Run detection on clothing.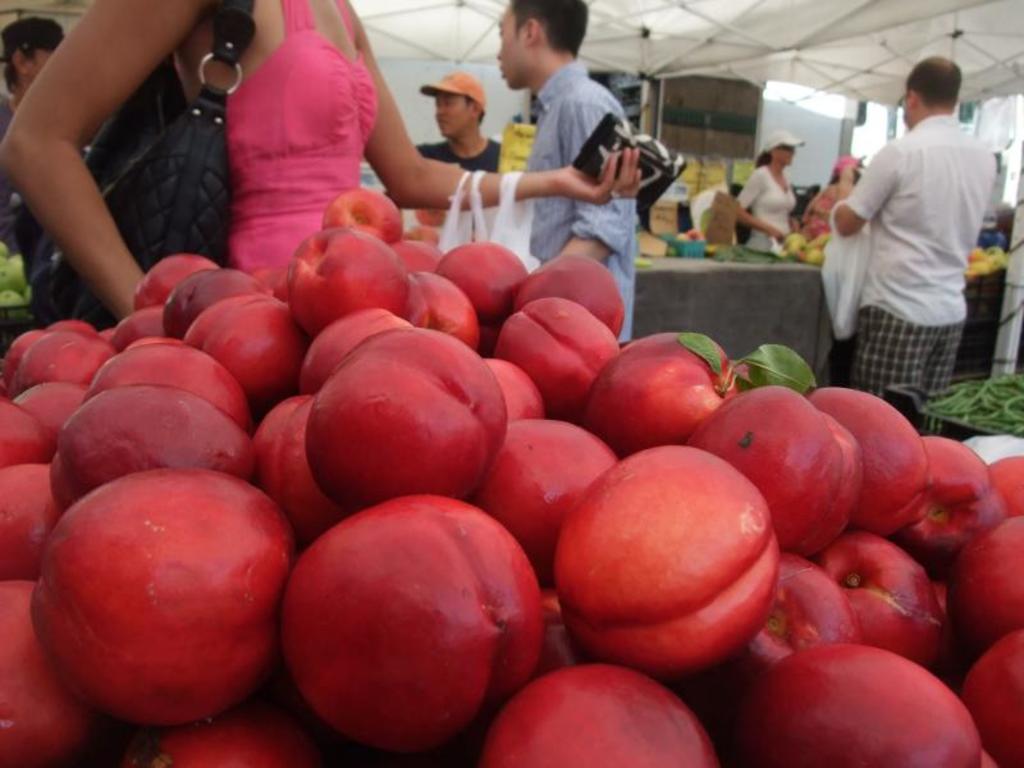
Result: <box>417,138,502,170</box>.
